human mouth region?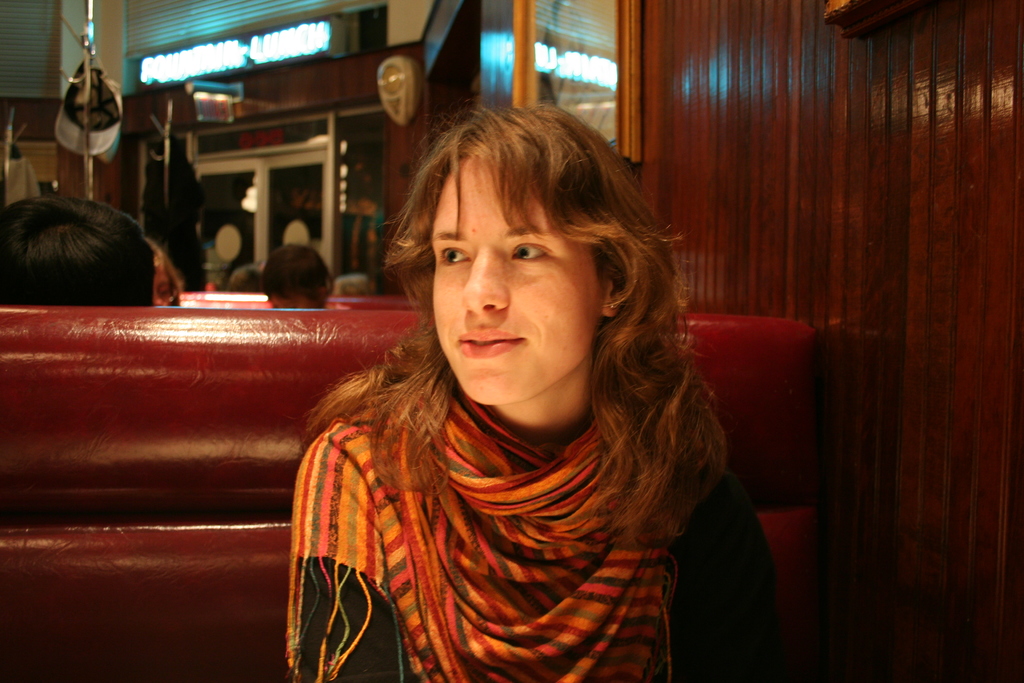
bbox=[460, 331, 525, 358]
